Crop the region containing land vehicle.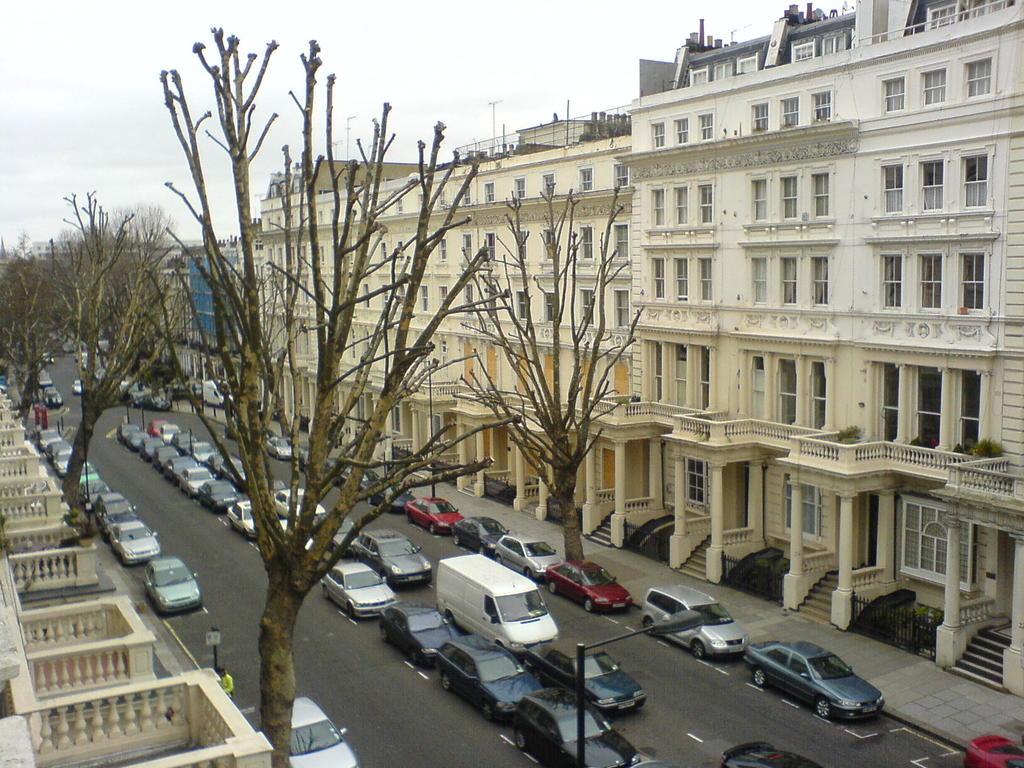
Crop region: <region>229, 500, 263, 532</region>.
